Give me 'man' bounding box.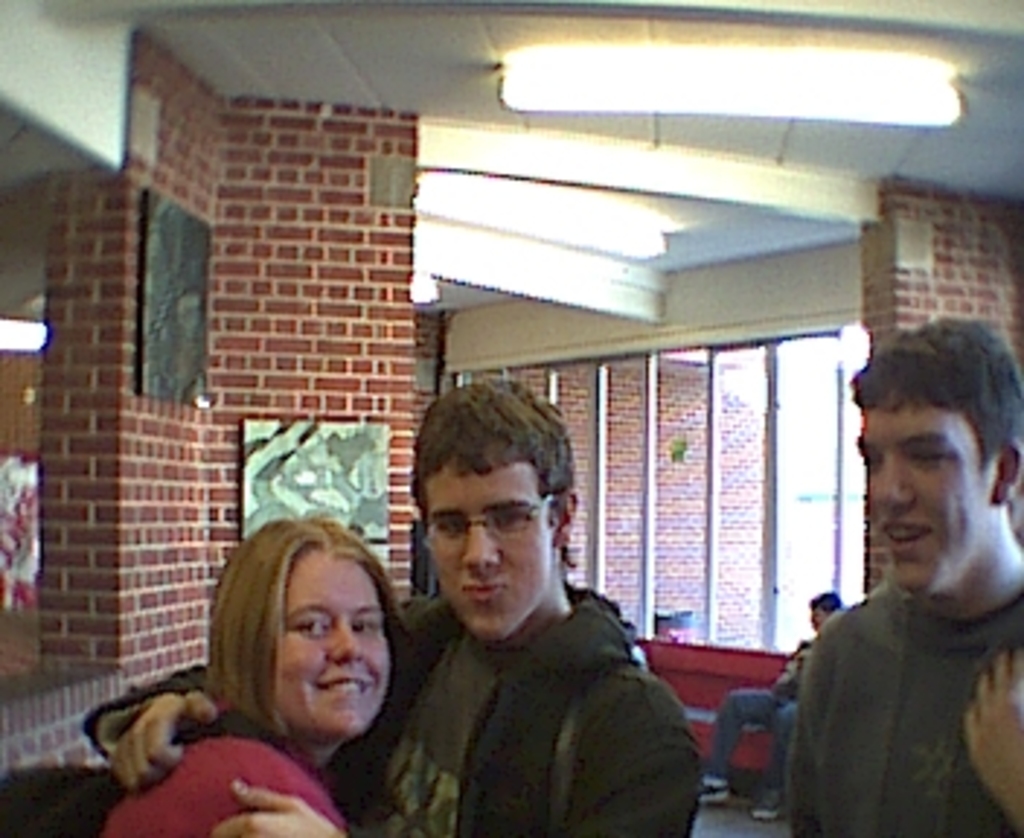
701,588,844,821.
